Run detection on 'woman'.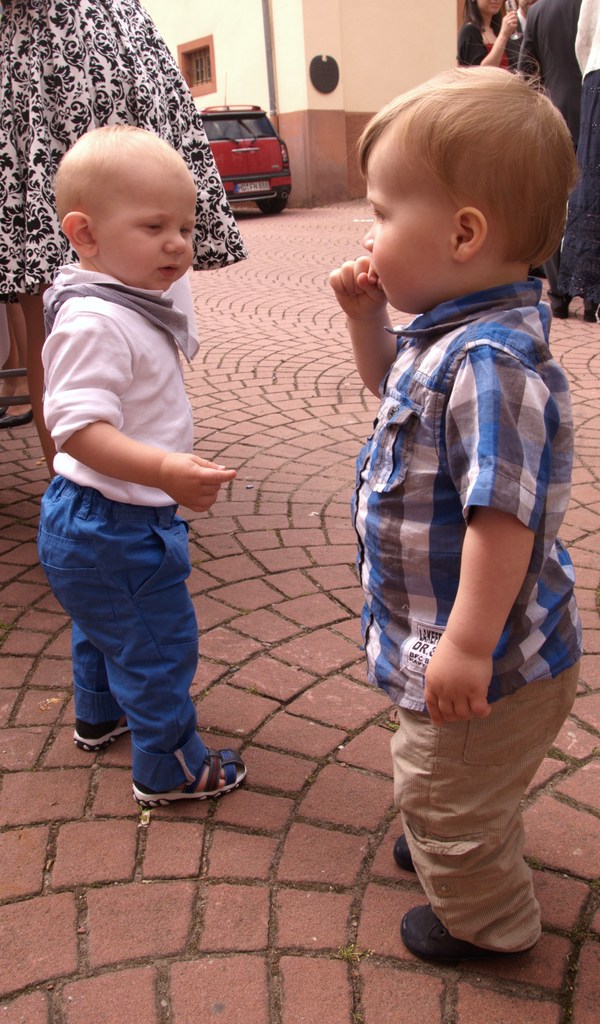
Result: pyautogui.locateOnScreen(456, 0, 519, 67).
